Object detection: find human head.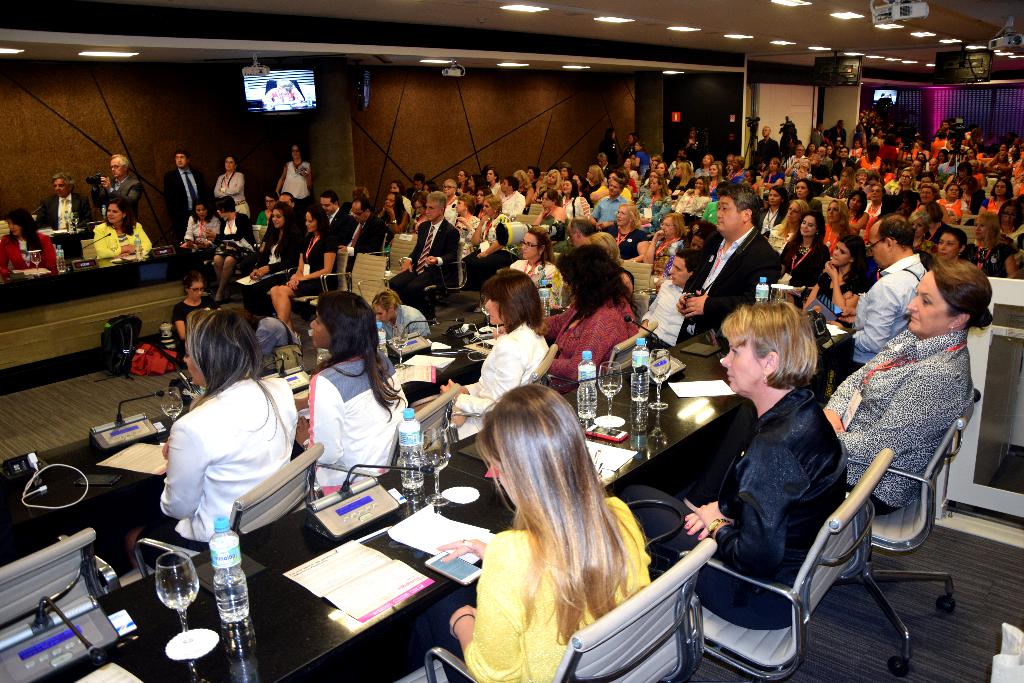
bbox=(863, 214, 911, 273).
